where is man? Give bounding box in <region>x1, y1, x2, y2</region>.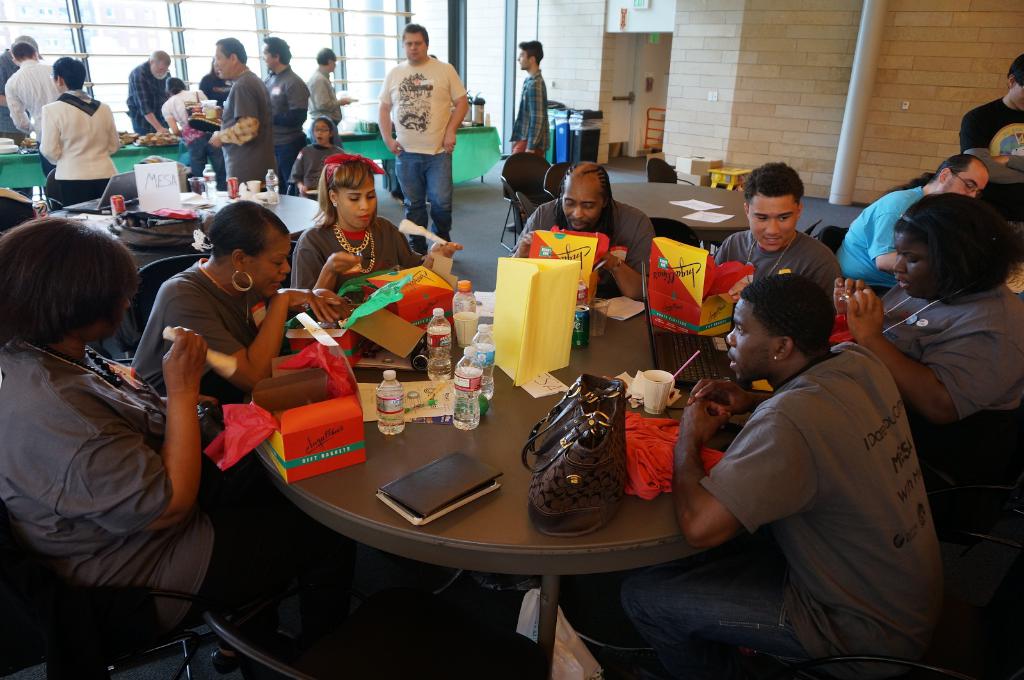
<region>863, 155, 996, 309</region>.
